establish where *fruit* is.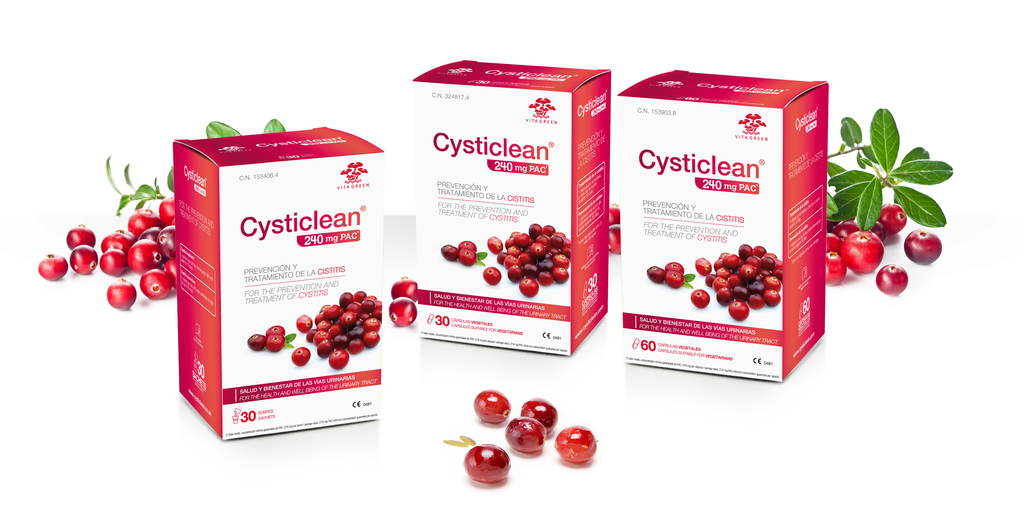
Established at left=552, top=424, right=606, bottom=464.
